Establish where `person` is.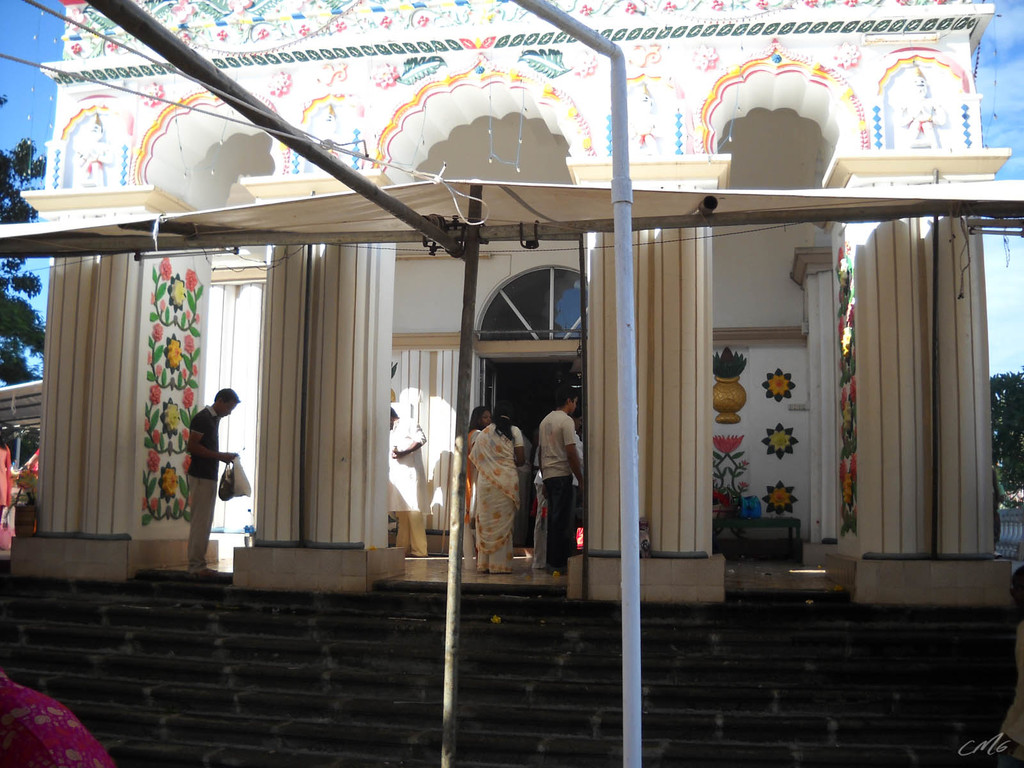
Established at 534 388 588 578.
